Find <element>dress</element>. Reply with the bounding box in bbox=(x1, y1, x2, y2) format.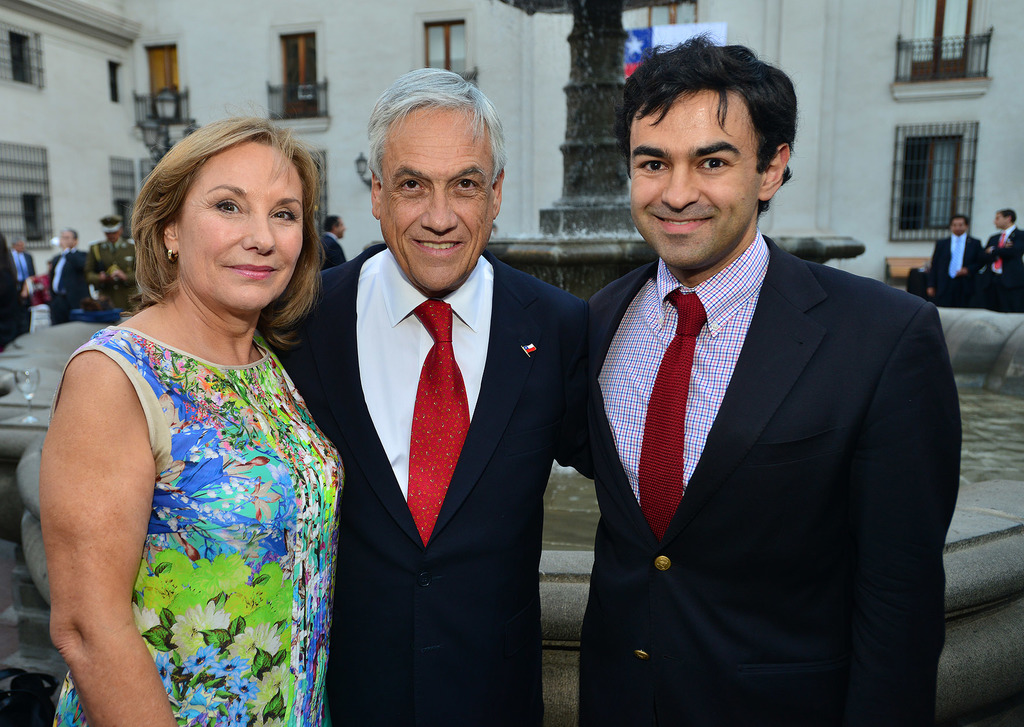
bbox=(51, 327, 349, 726).
